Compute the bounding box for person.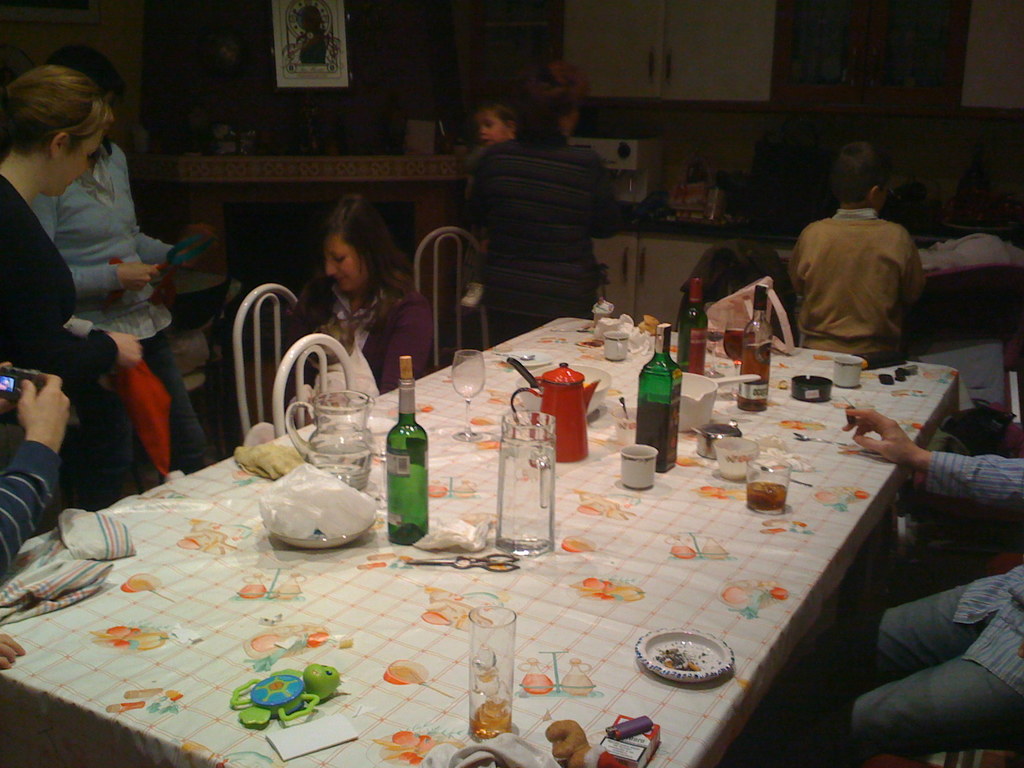
[left=289, top=193, right=436, bottom=398].
